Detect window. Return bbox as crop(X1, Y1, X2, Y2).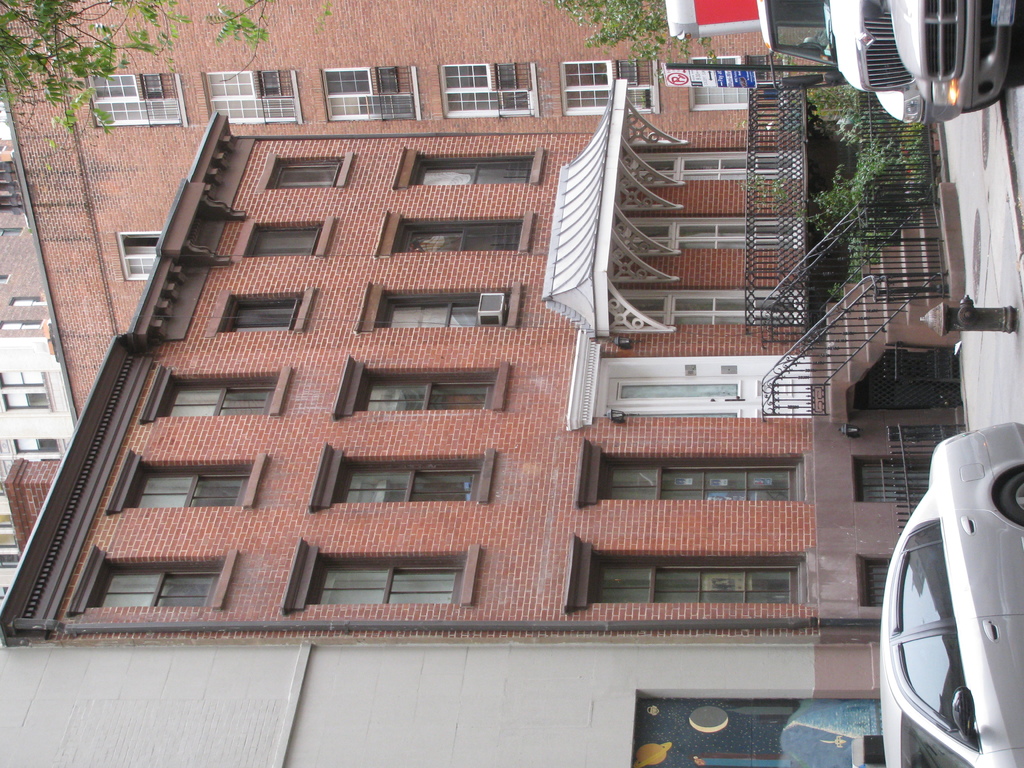
crop(112, 450, 266, 513).
